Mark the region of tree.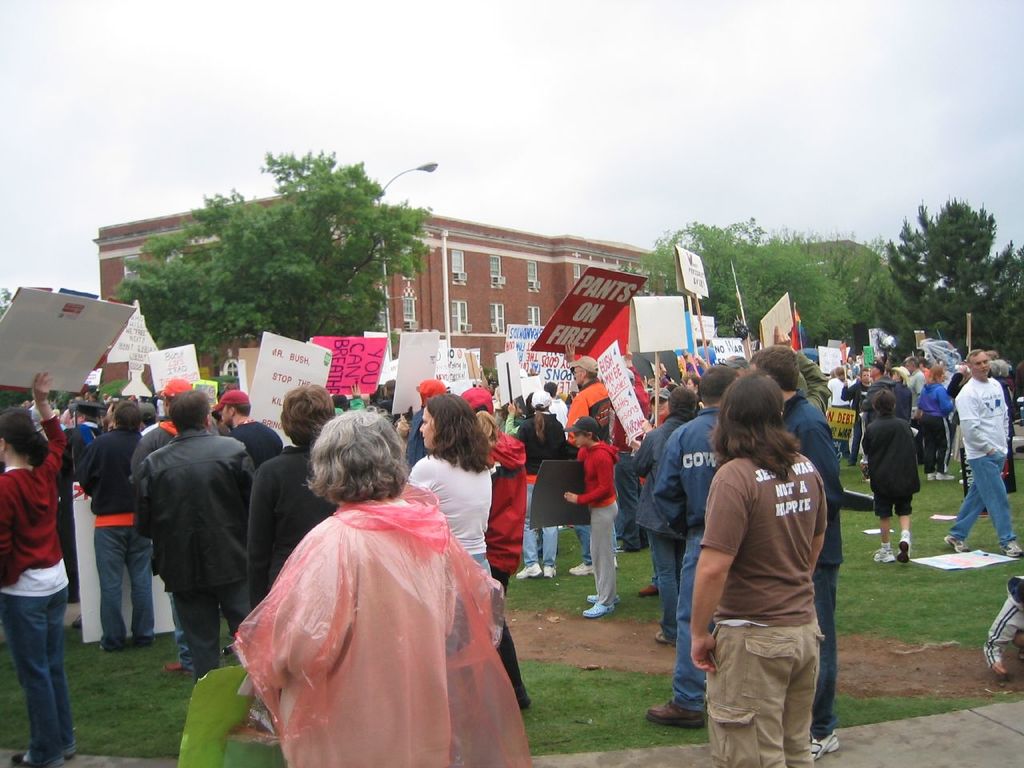
Region: BBox(110, 154, 431, 367).
